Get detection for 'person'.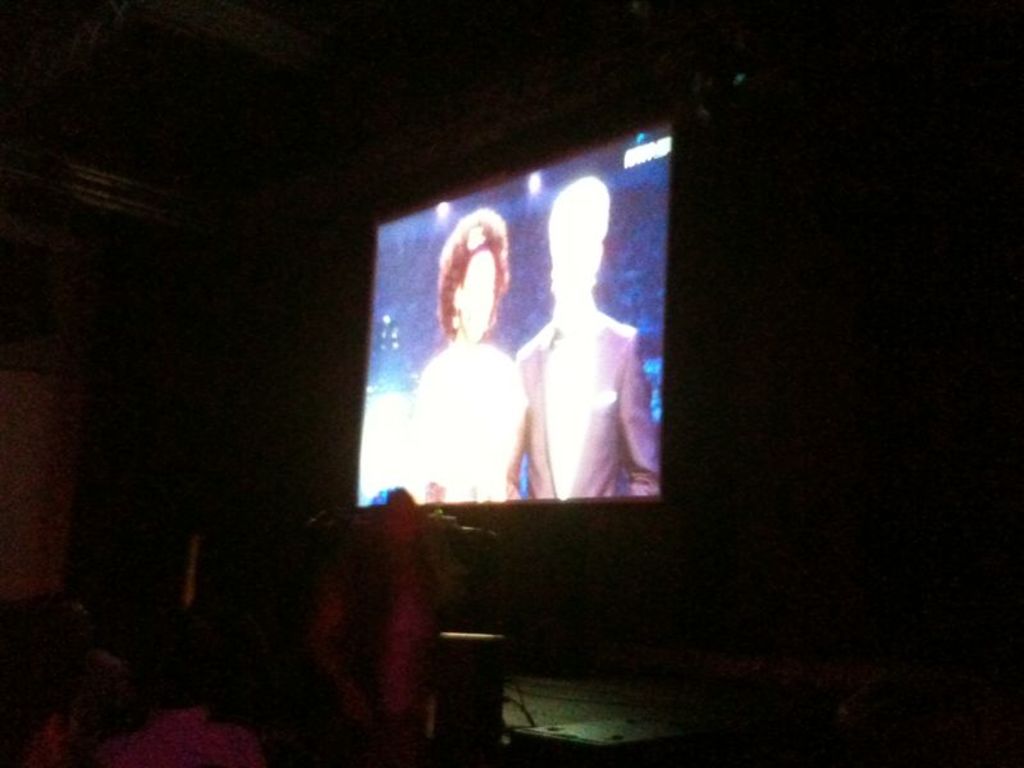
Detection: 506, 170, 663, 493.
